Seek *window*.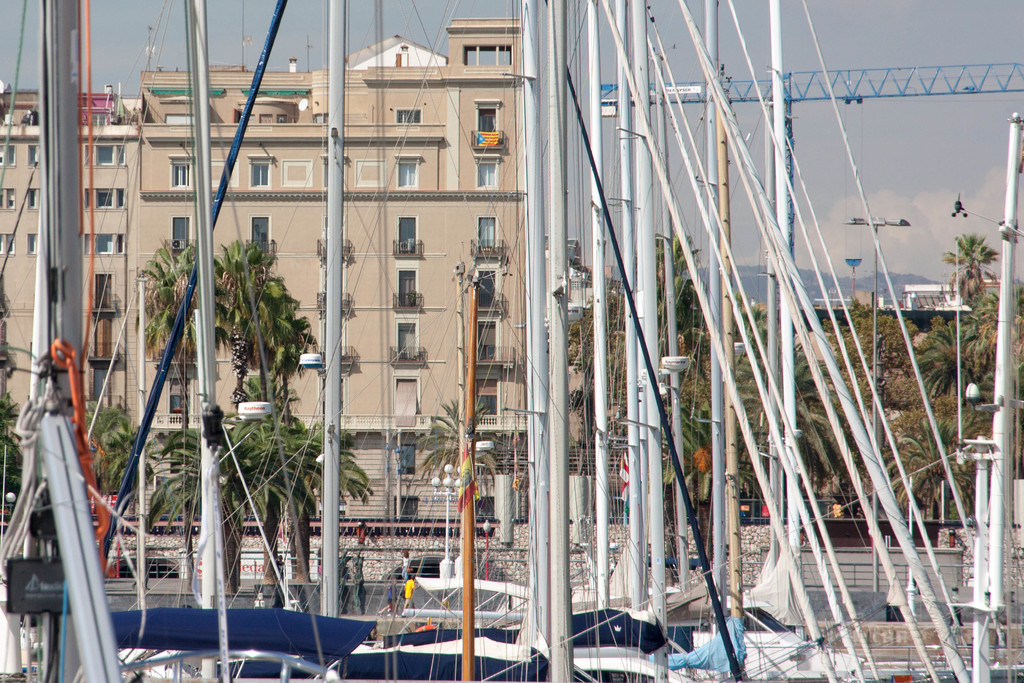
<region>173, 215, 188, 247</region>.
